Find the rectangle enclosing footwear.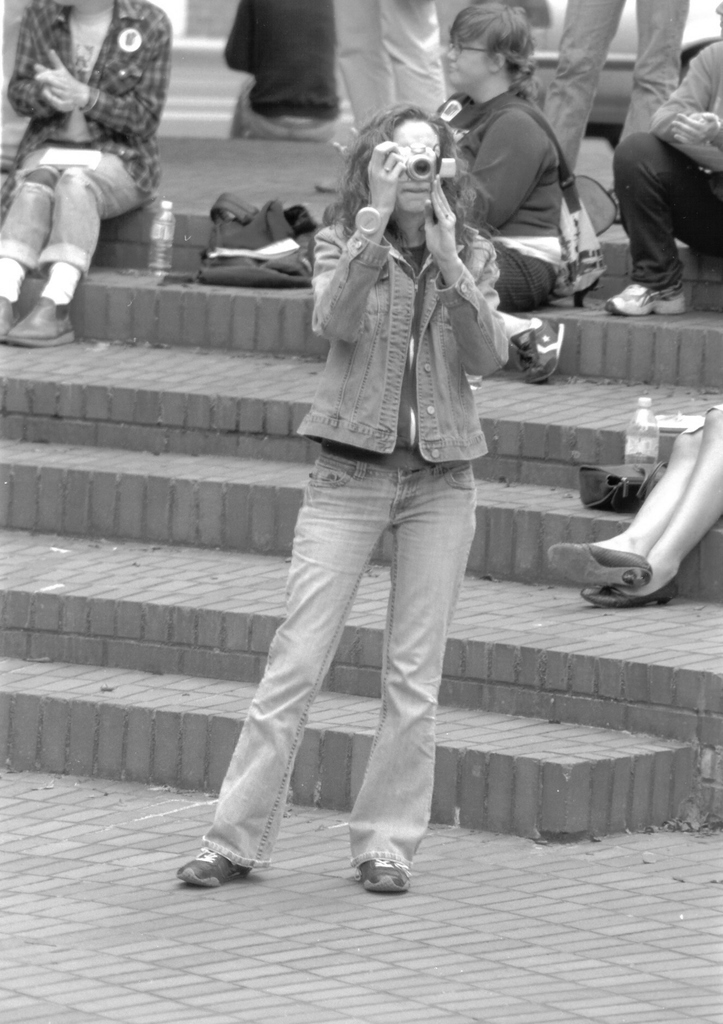
<box>180,854,242,875</box>.
